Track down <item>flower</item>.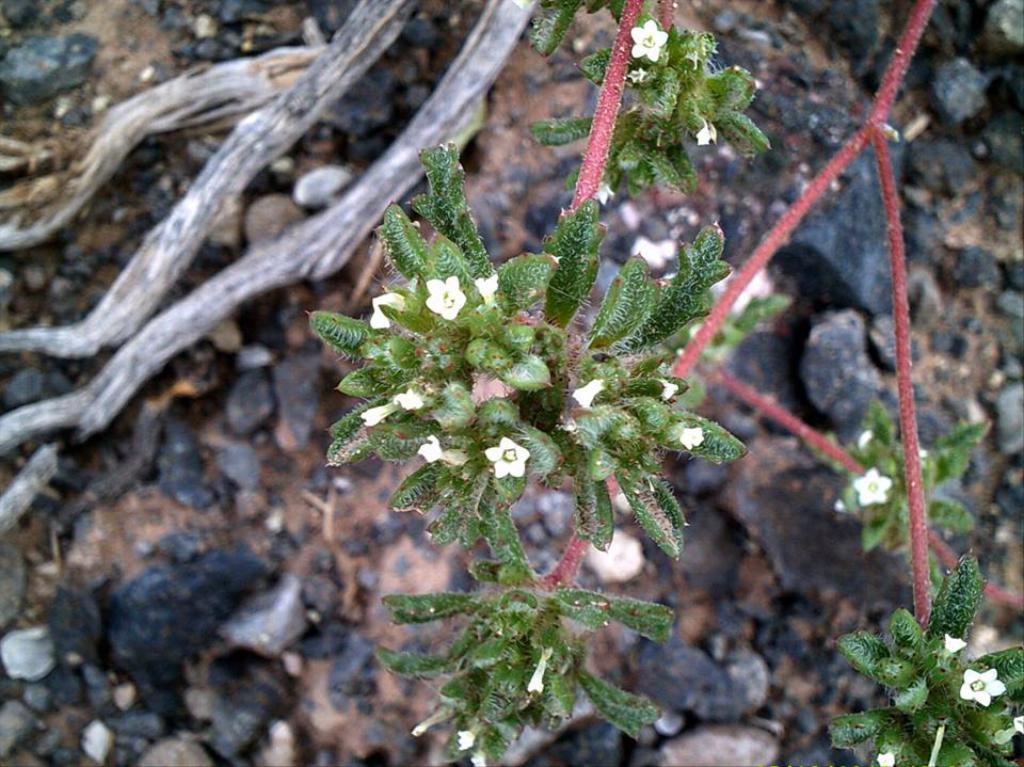
Tracked to detection(878, 753, 894, 766).
